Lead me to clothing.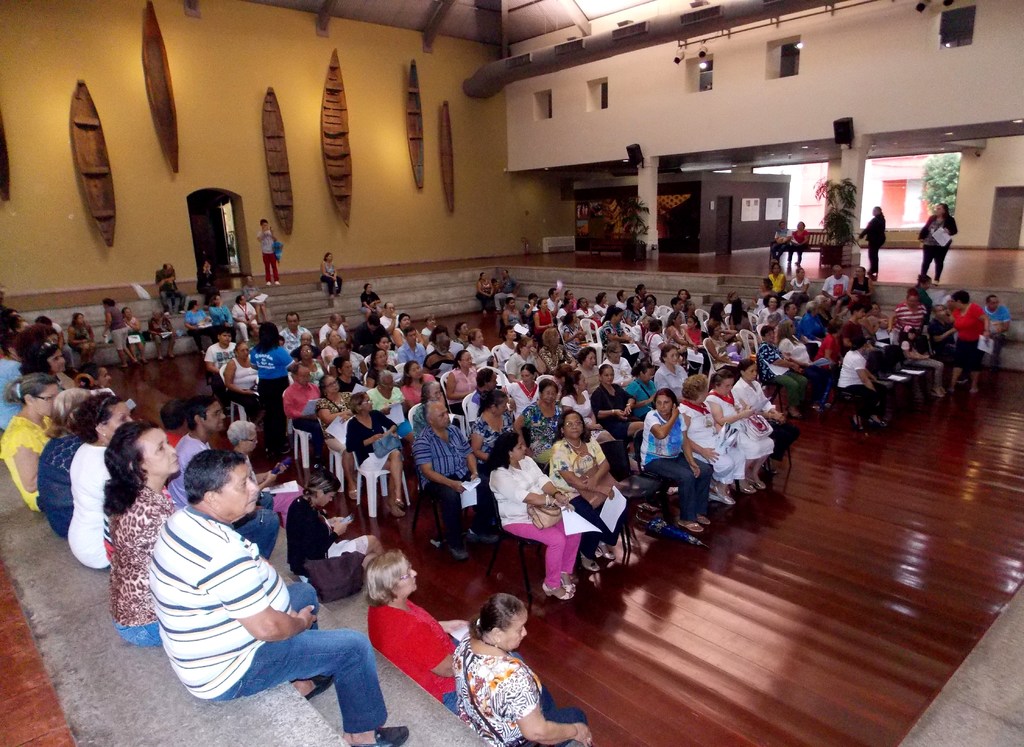
Lead to x1=108 y1=304 x2=139 y2=359.
